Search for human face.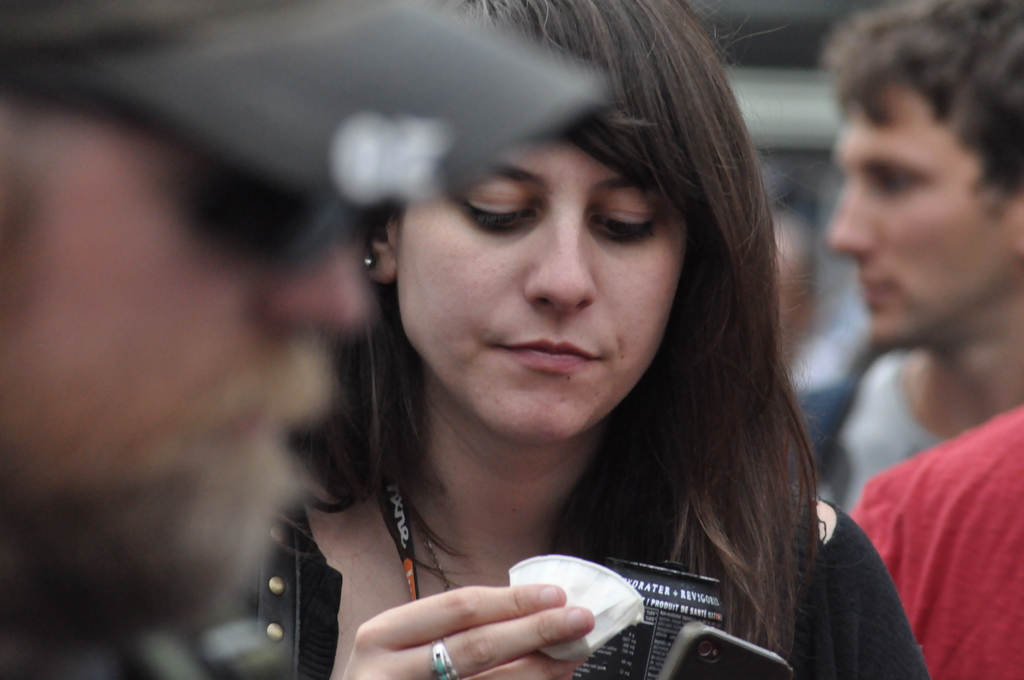
Found at <box>396,139,689,446</box>.
